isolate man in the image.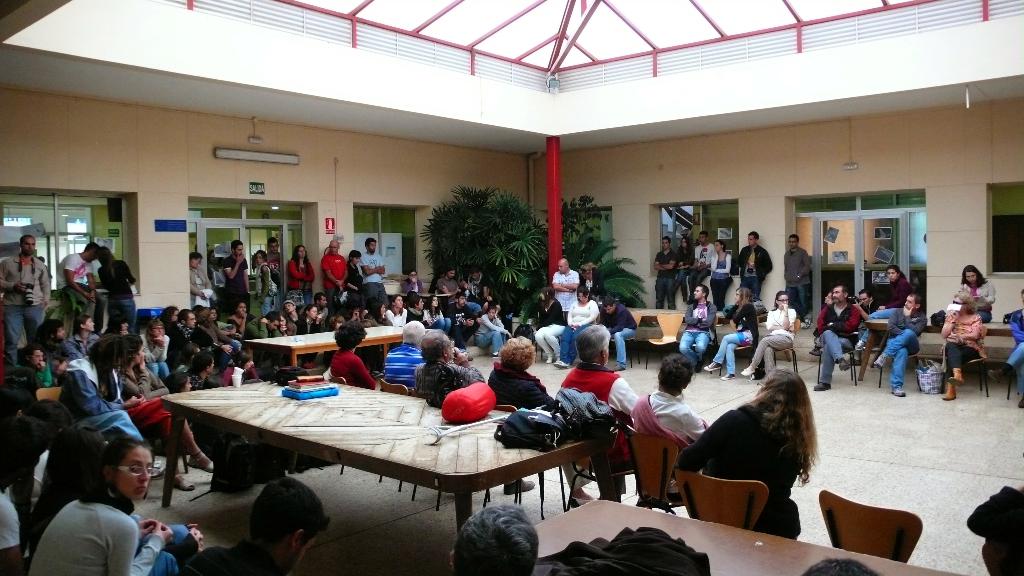
Isolated region: pyautogui.locateOnScreen(357, 236, 390, 308).
